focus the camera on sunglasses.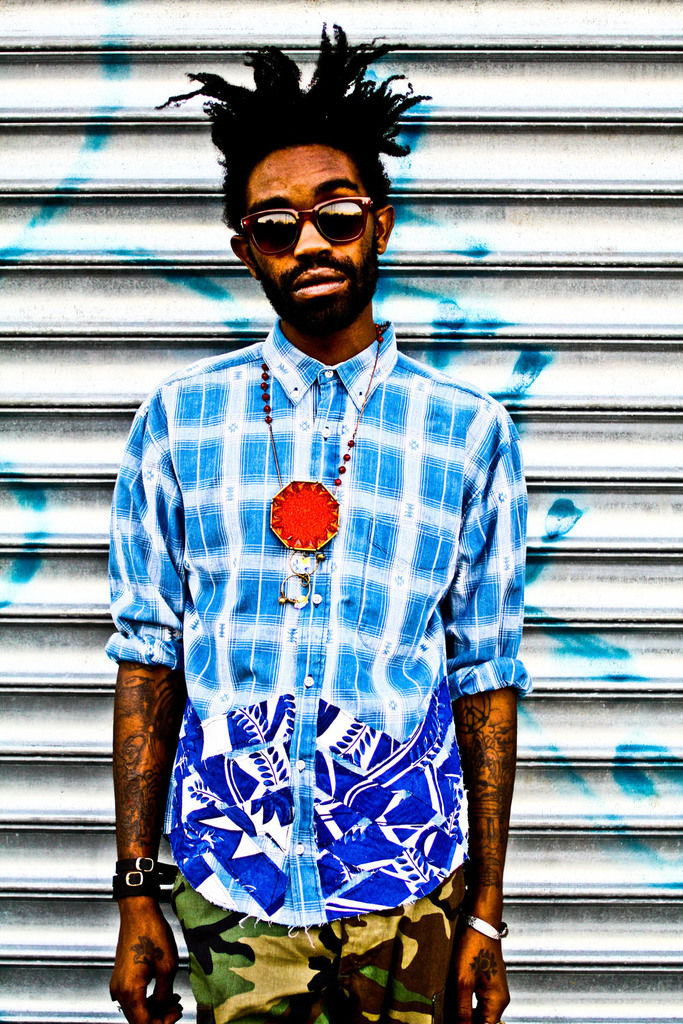
Focus region: [241, 196, 379, 259].
